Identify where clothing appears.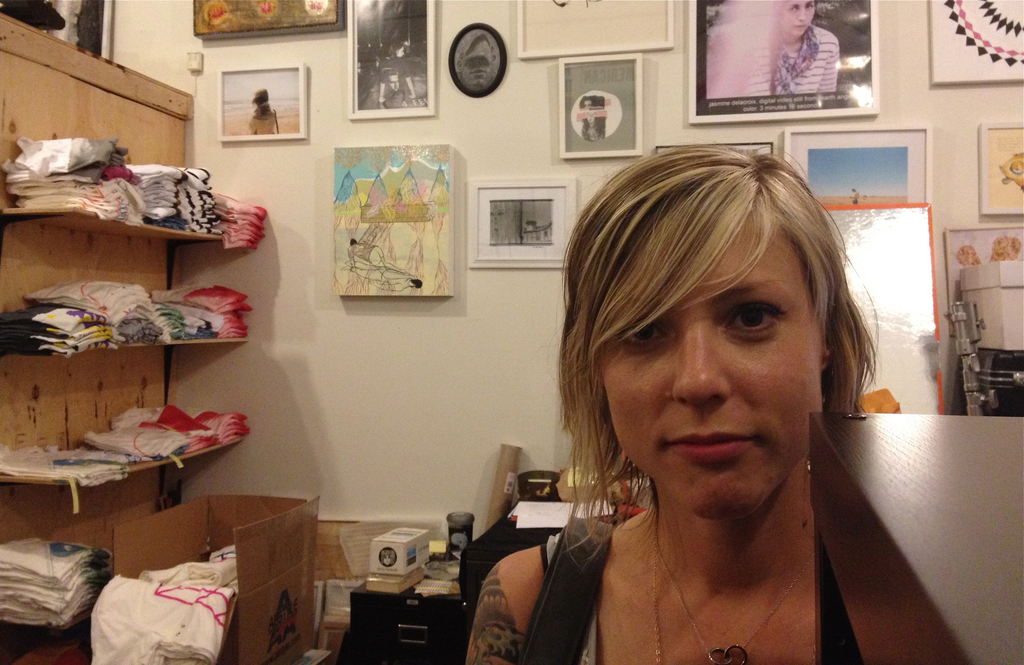
Appears at bbox=[852, 192, 860, 206].
